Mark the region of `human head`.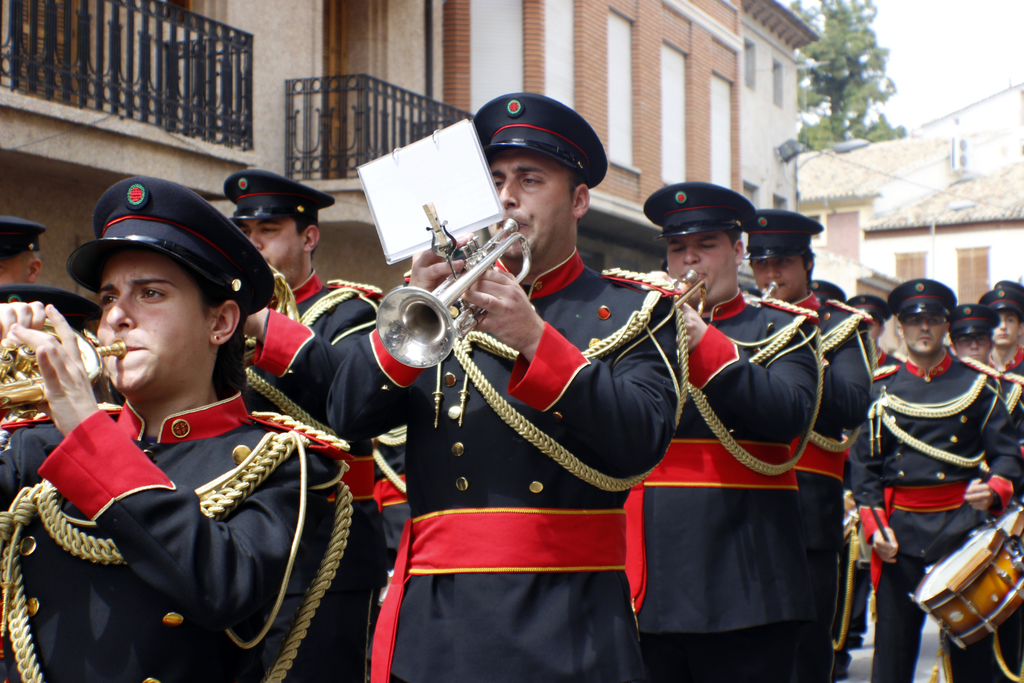
Region: rect(663, 181, 746, 302).
